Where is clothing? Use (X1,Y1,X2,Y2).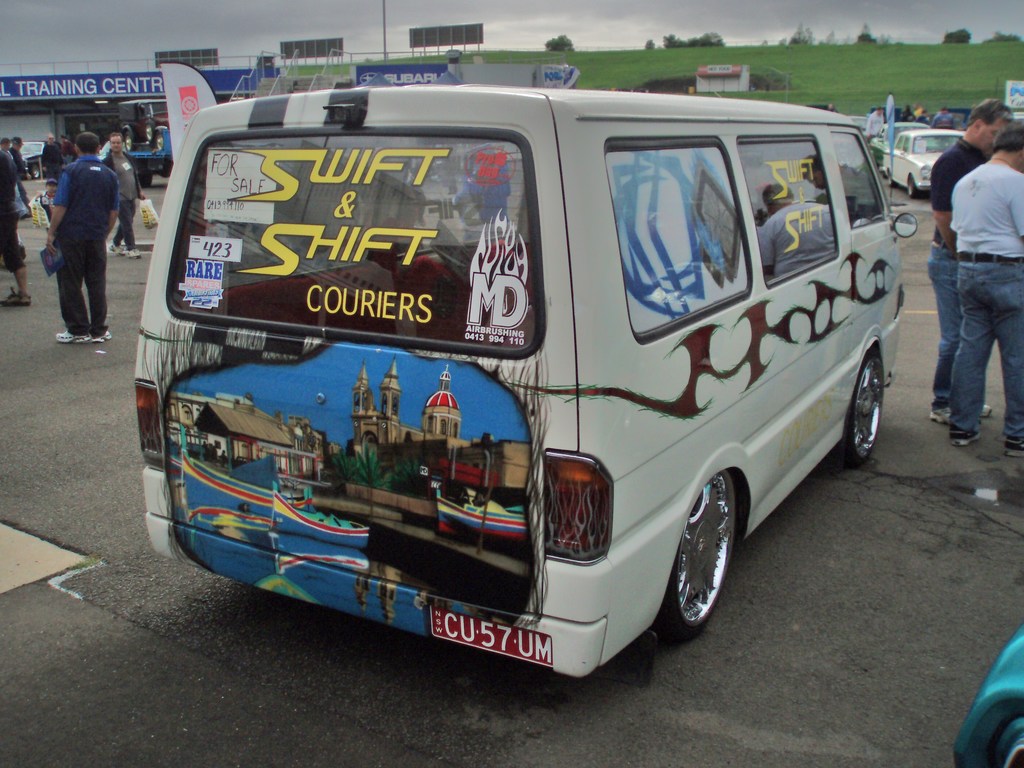
(108,151,135,244).
